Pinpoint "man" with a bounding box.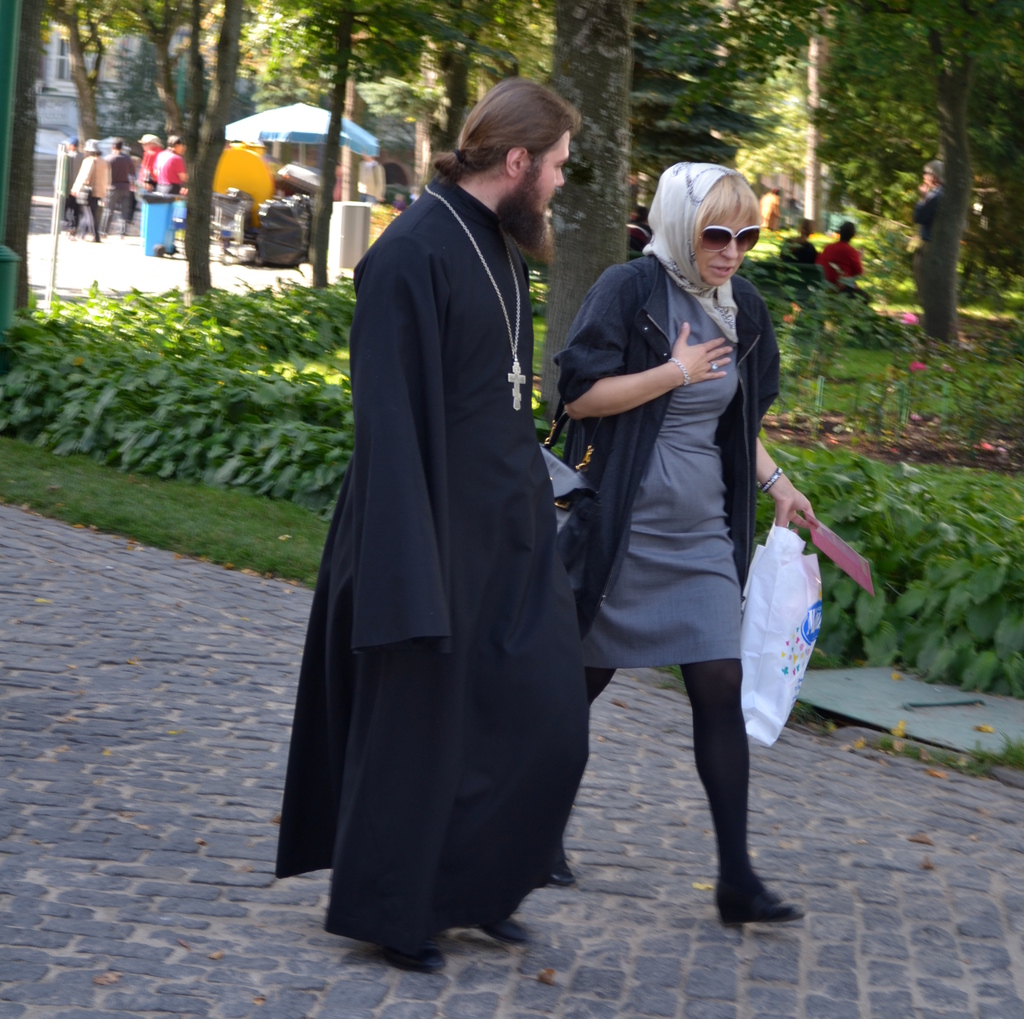
[778,219,818,280].
